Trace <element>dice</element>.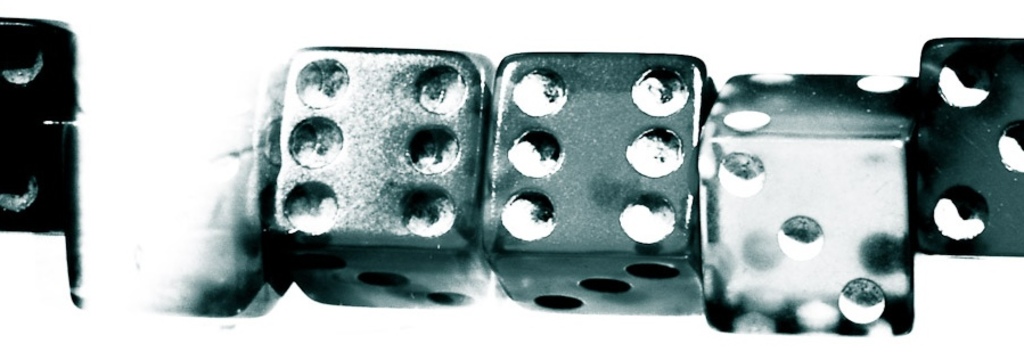
Traced to detection(690, 71, 917, 339).
